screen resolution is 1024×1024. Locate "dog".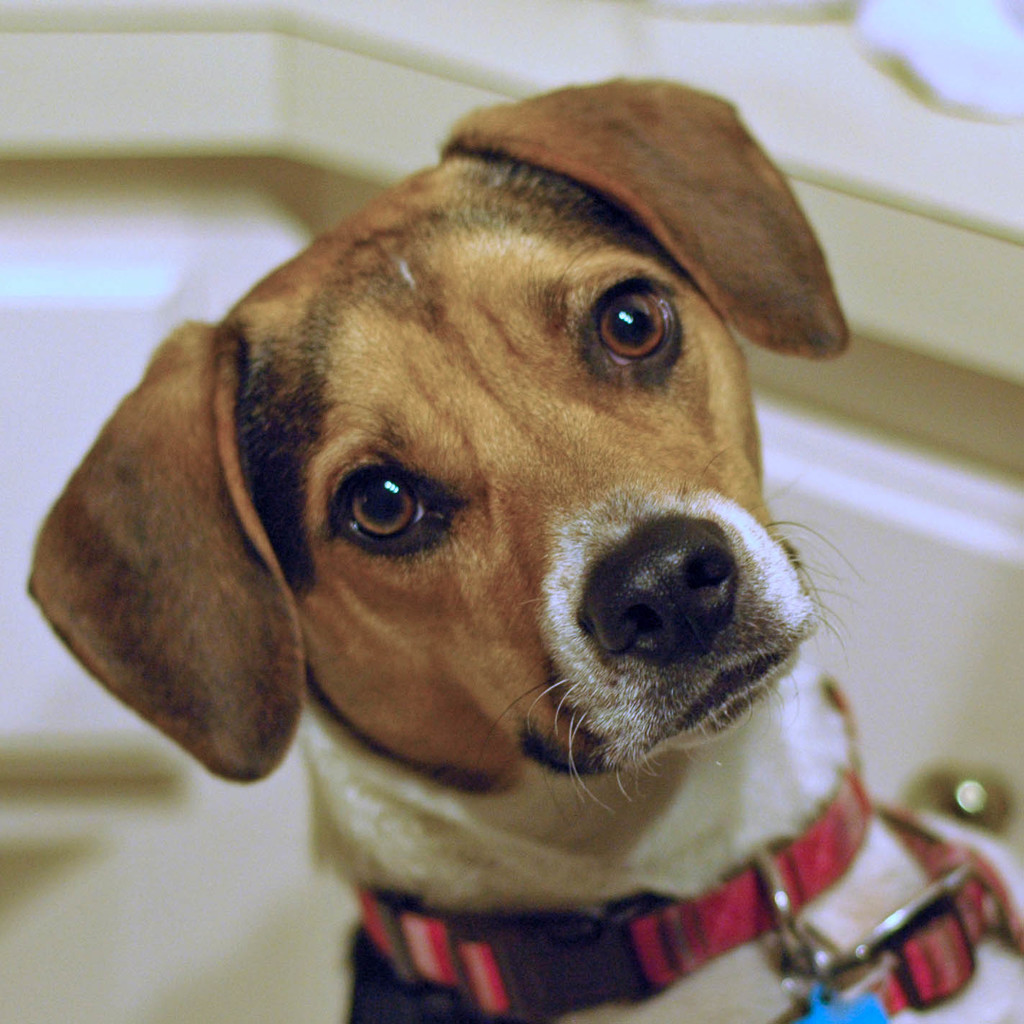
rect(30, 71, 1023, 1023).
